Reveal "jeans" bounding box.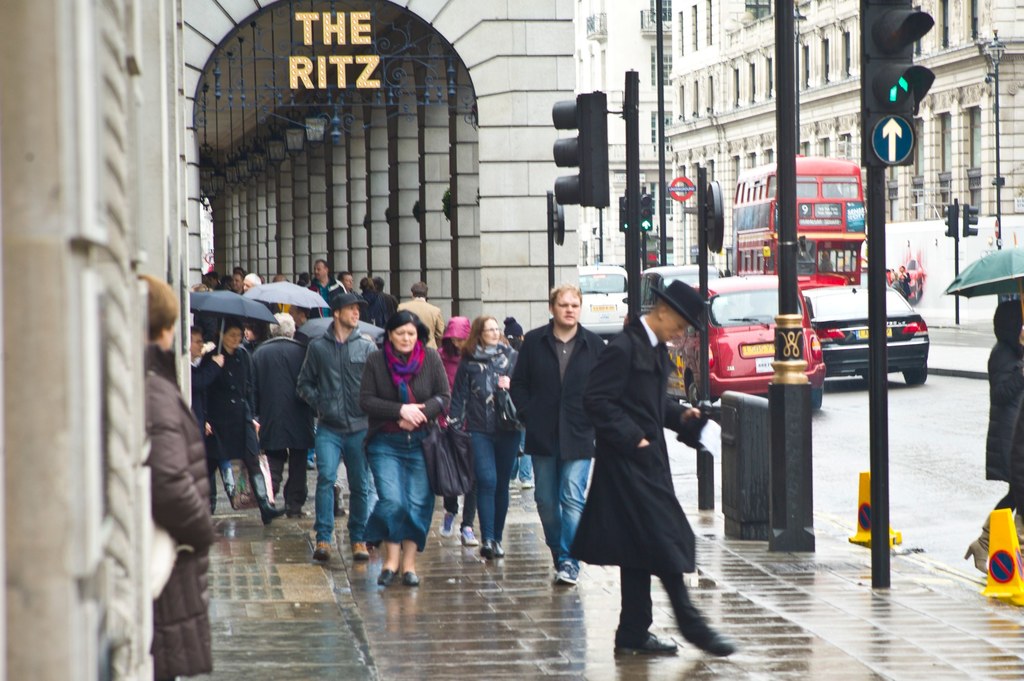
Revealed: rect(531, 458, 588, 564).
